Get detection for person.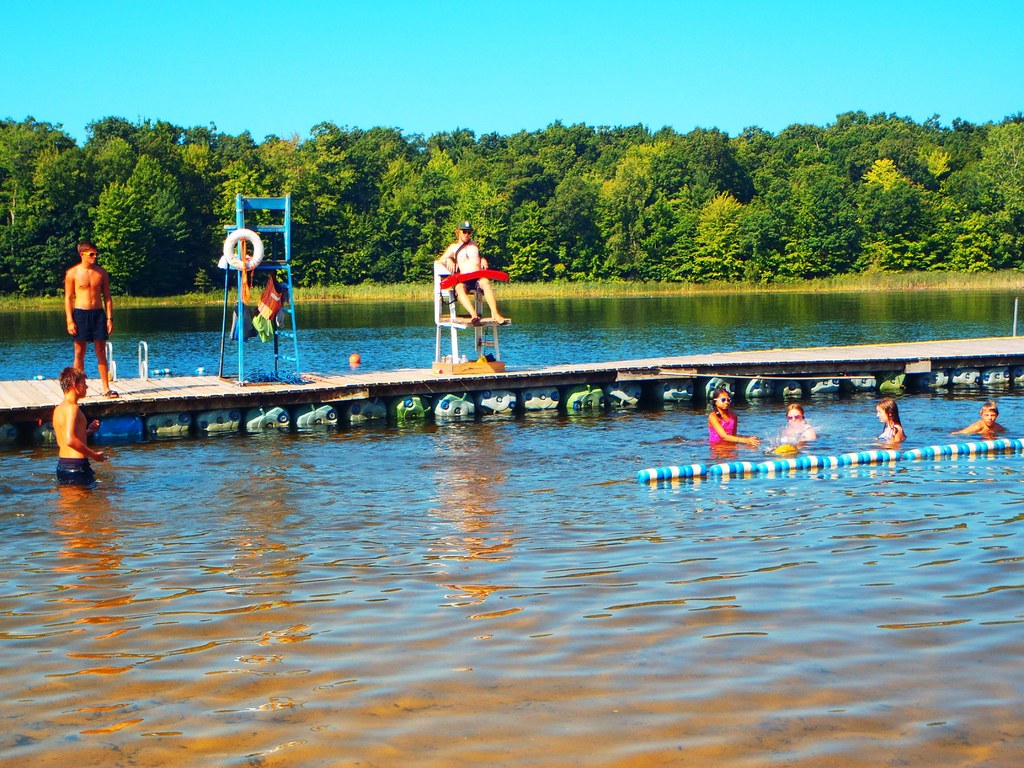
Detection: detection(956, 403, 1011, 435).
